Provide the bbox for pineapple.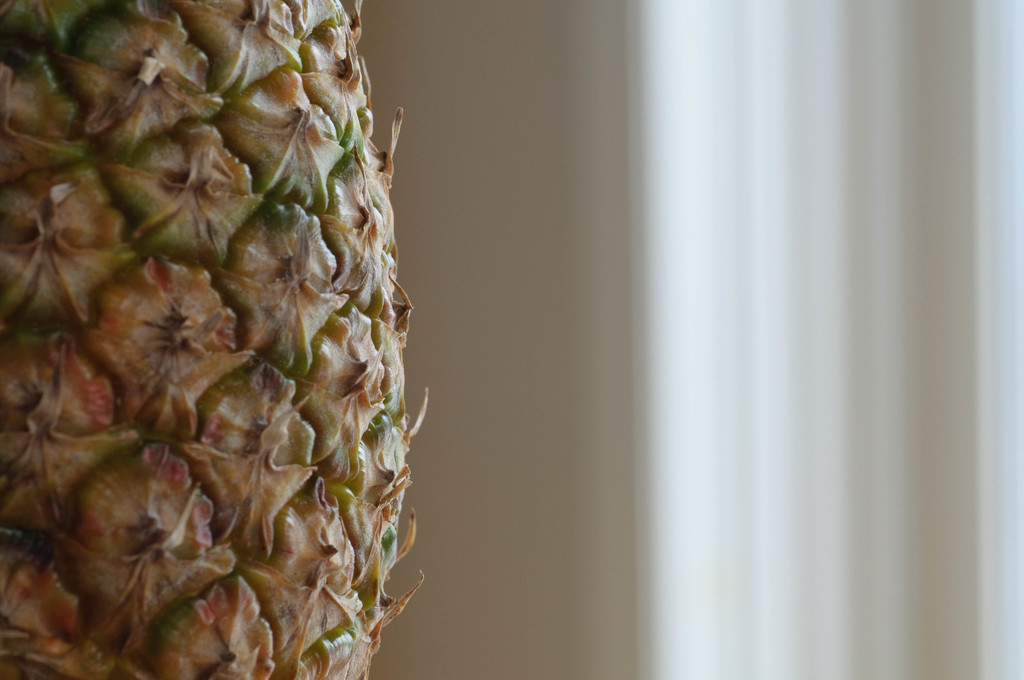
select_region(0, 0, 433, 679).
